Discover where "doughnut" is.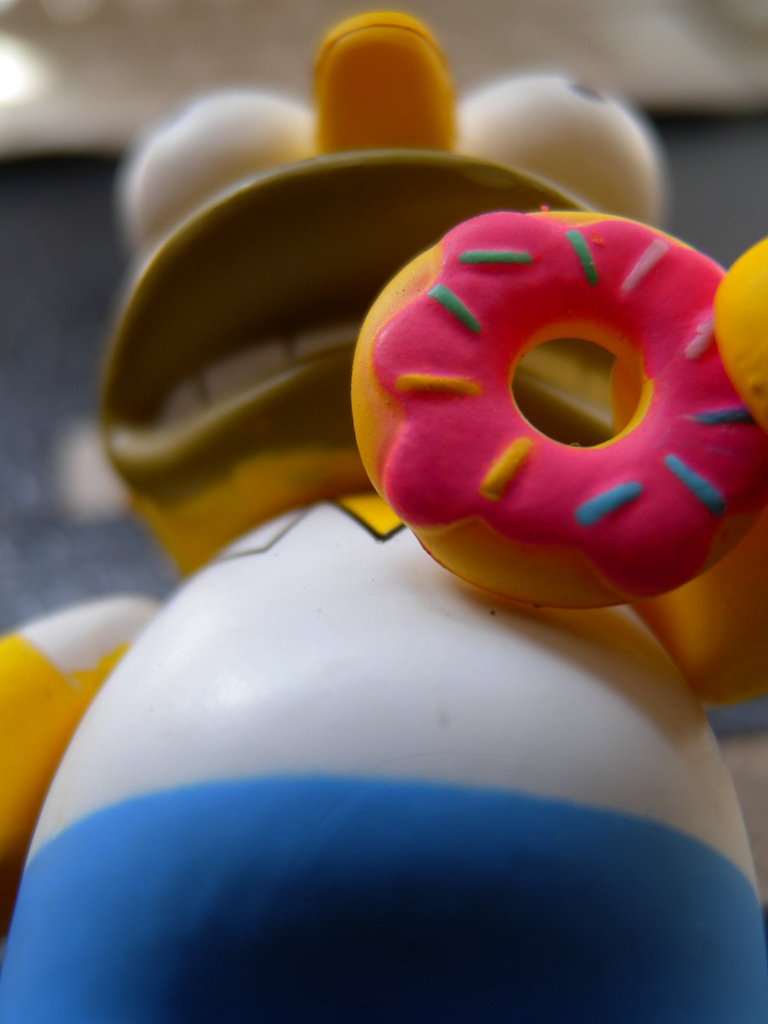
Discovered at bbox(356, 212, 767, 607).
